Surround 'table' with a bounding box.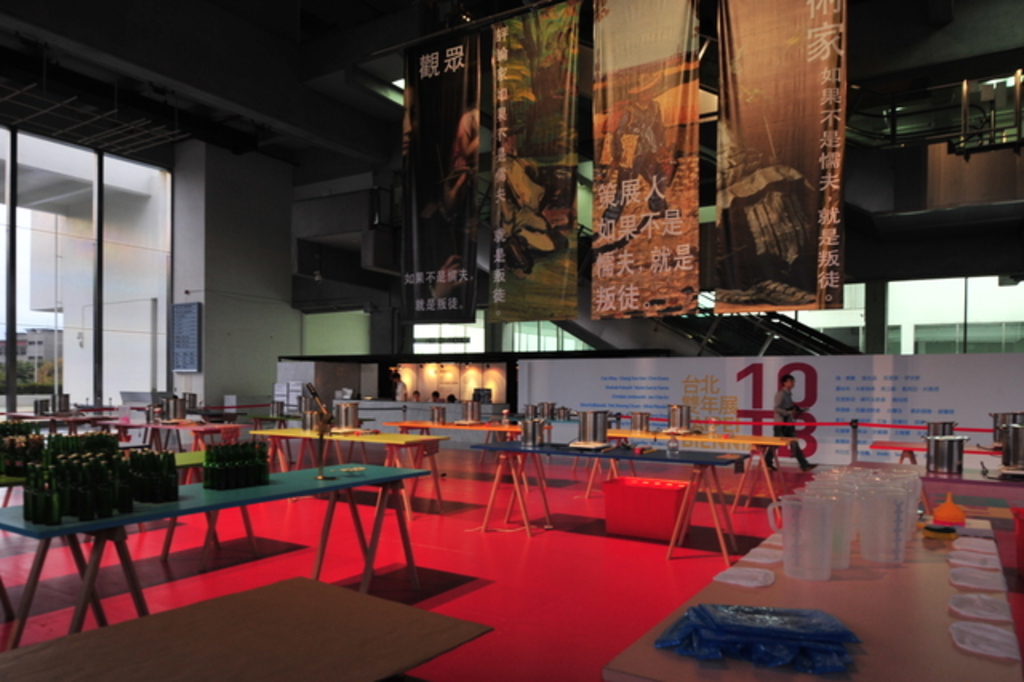
256 424 440 511.
